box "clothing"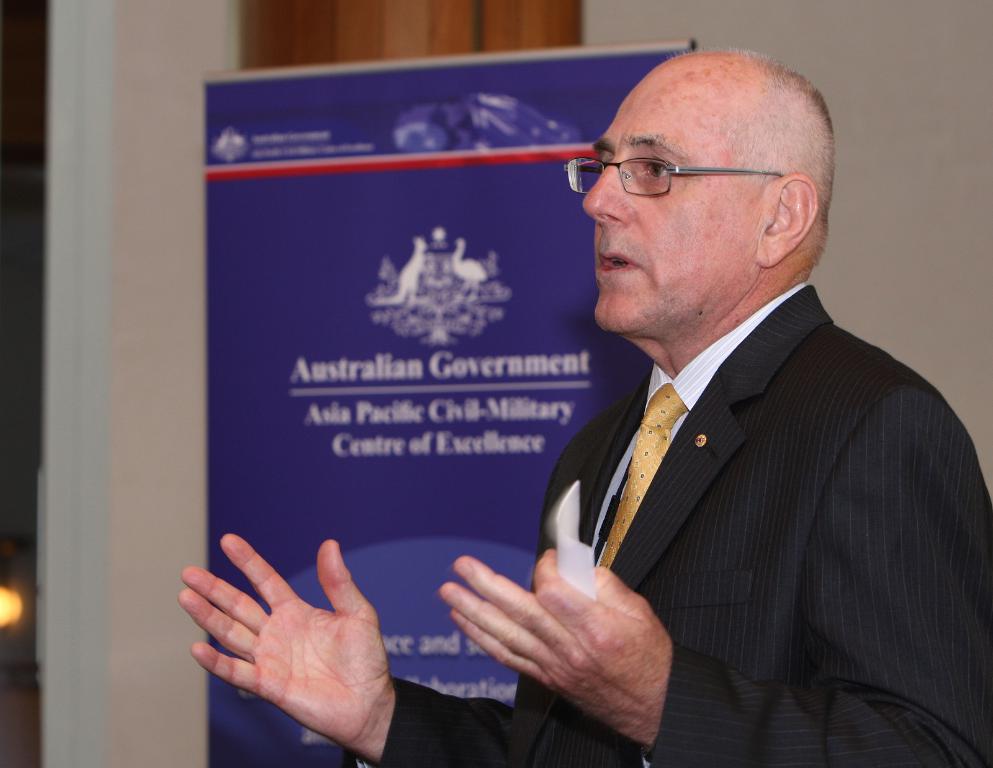
detection(339, 275, 992, 767)
